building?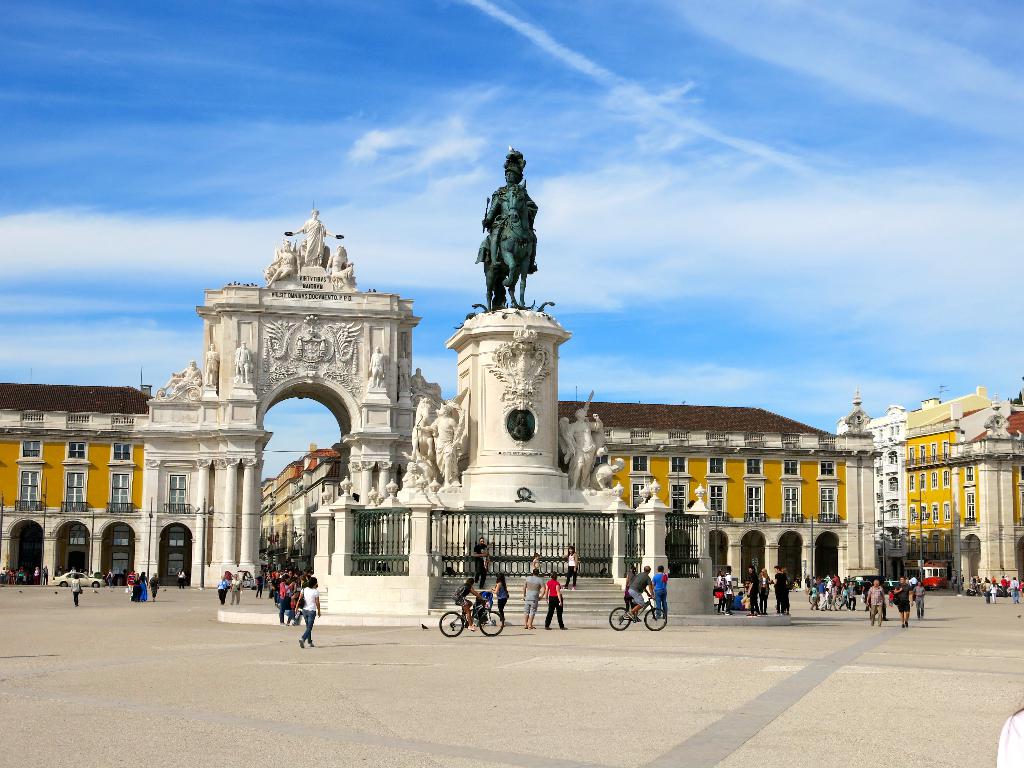
Rect(250, 442, 354, 557)
